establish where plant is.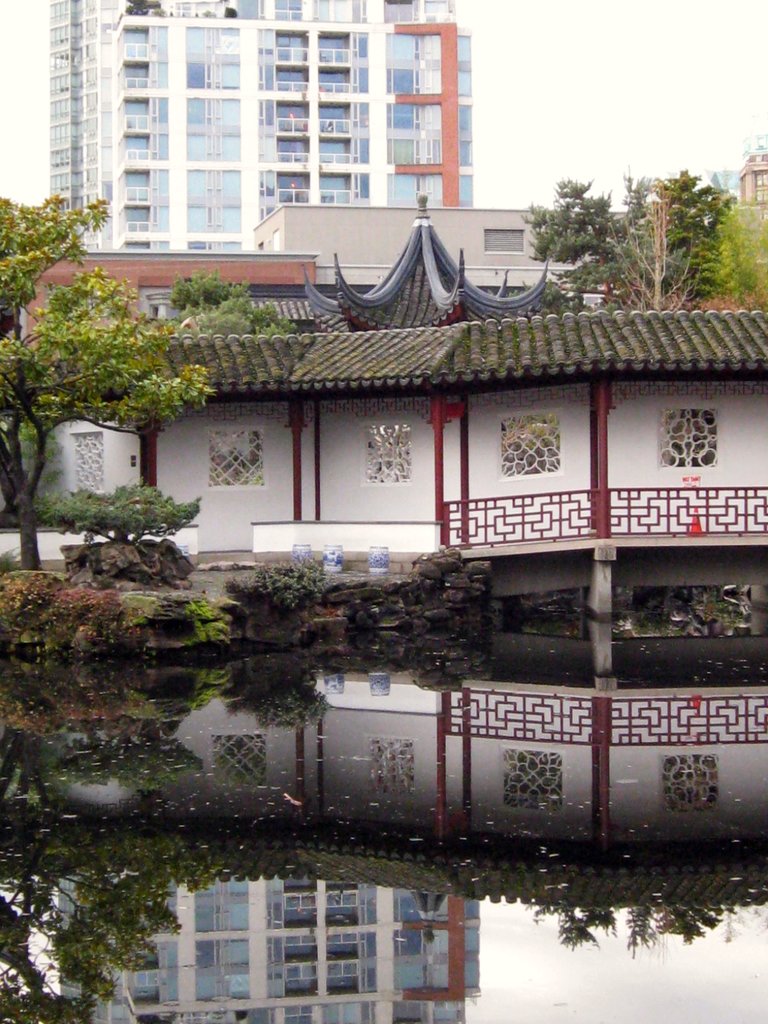
Established at crop(222, 541, 315, 623).
